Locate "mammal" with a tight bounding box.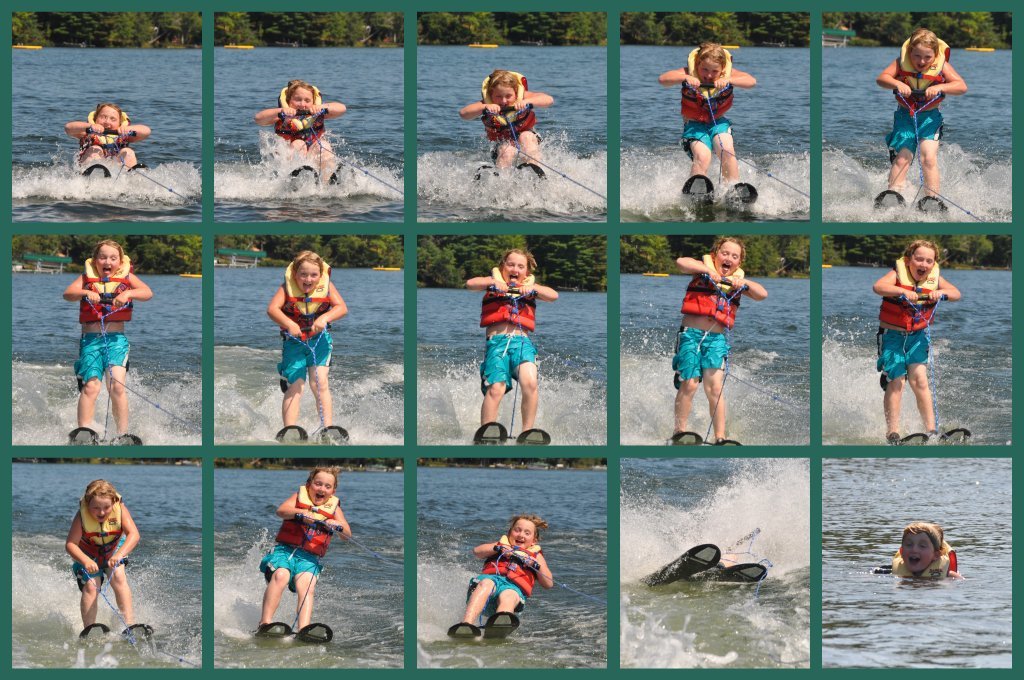
<box>879,25,967,204</box>.
